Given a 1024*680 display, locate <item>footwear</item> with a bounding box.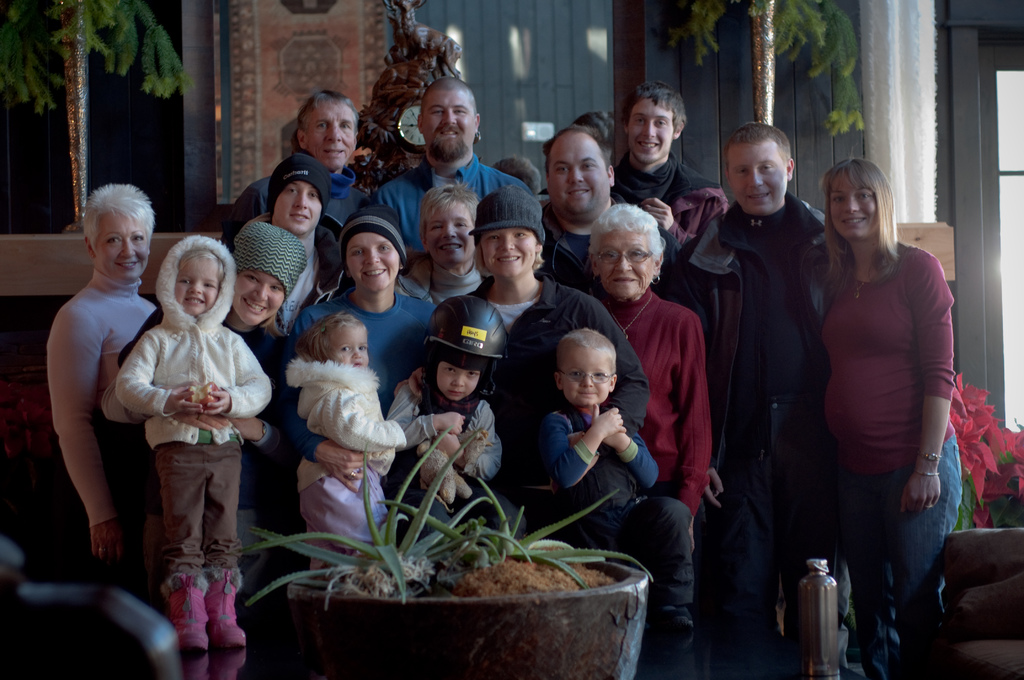
Located: <bbox>204, 565, 252, 644</bbox>.
